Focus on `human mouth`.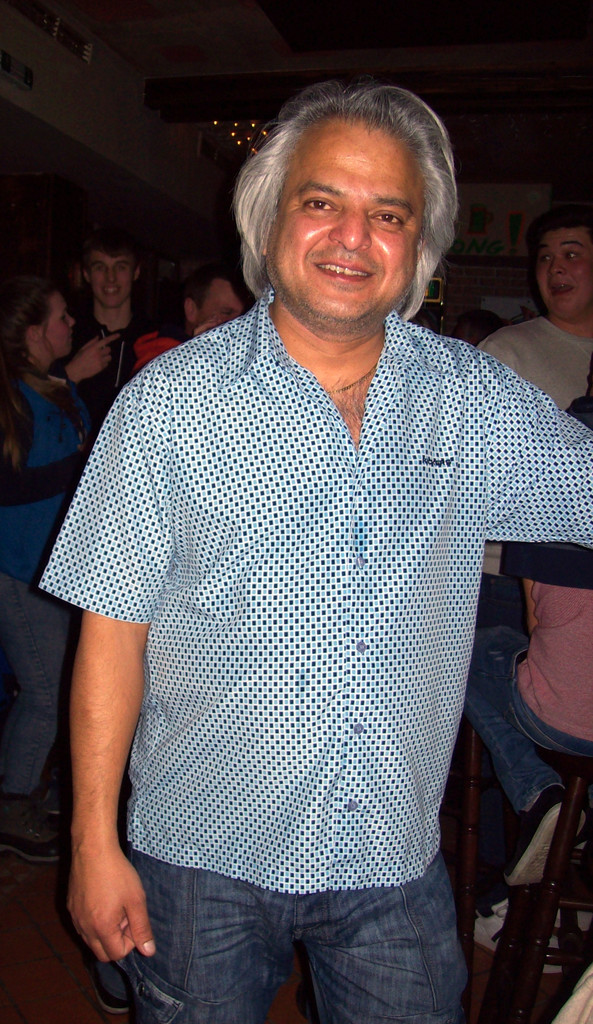
Focused at <box>317,257,373,276</box>.
